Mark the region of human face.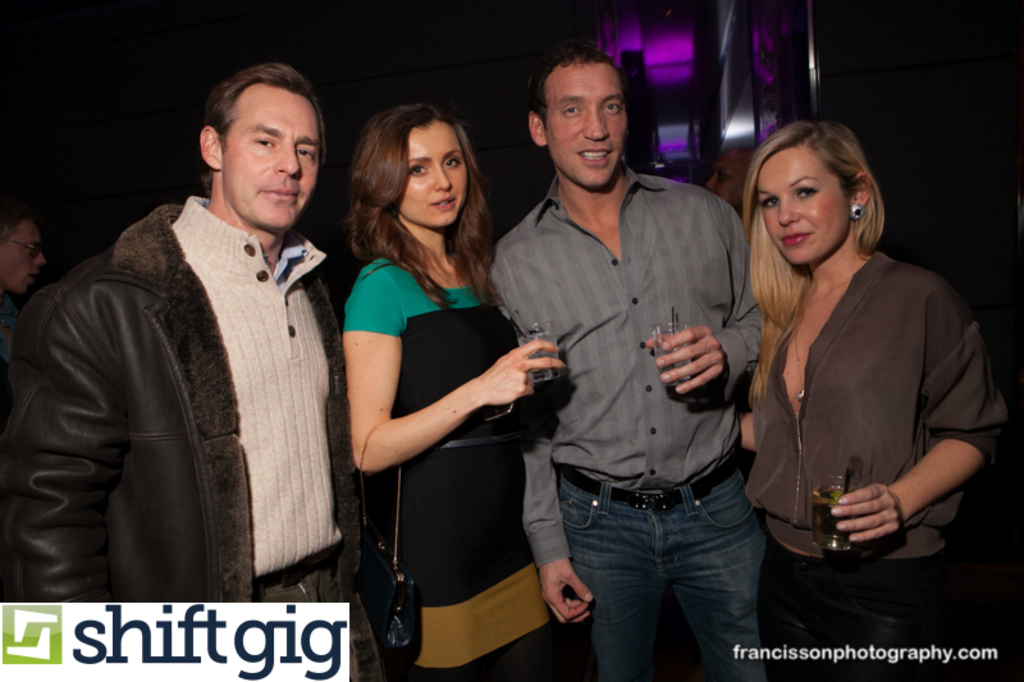
Region: bbox=[756, 147, 847, 269].
